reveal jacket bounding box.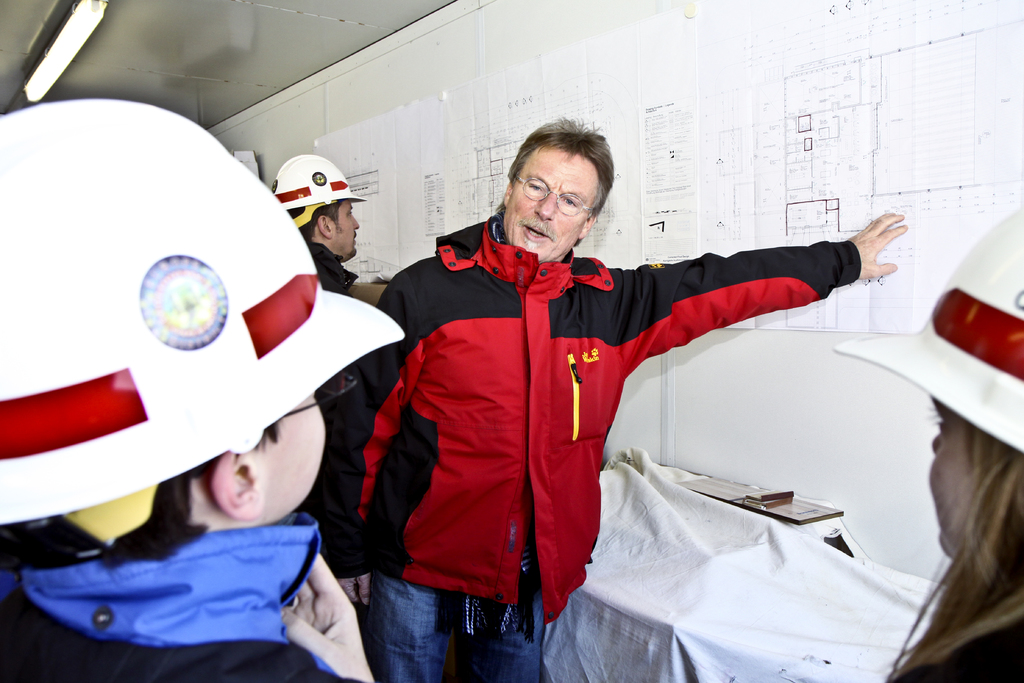
Revealed: rect(0, 498, 362, 682).
